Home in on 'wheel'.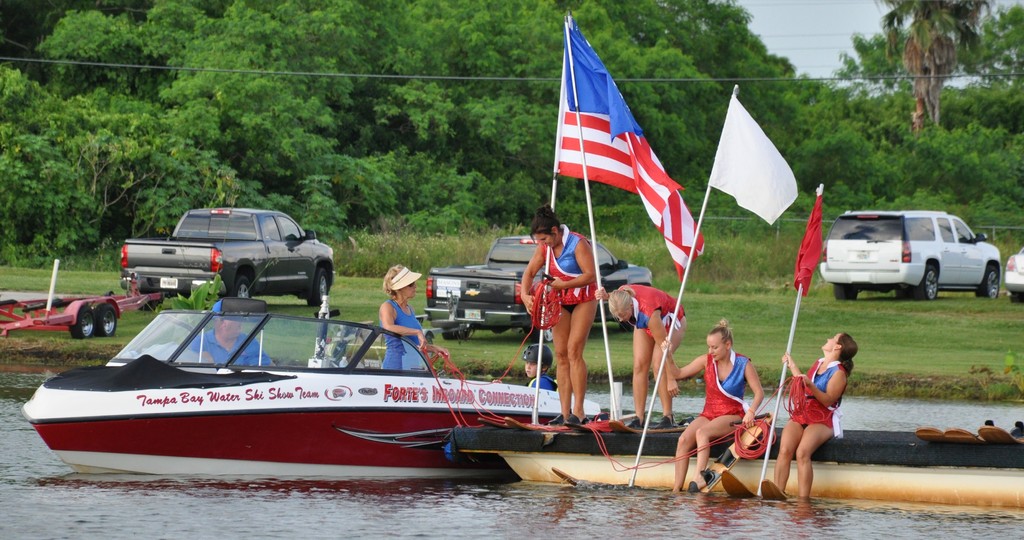
Homed in at {"left": 307, "top": 268, "right": 327, "bottom": 306}.
